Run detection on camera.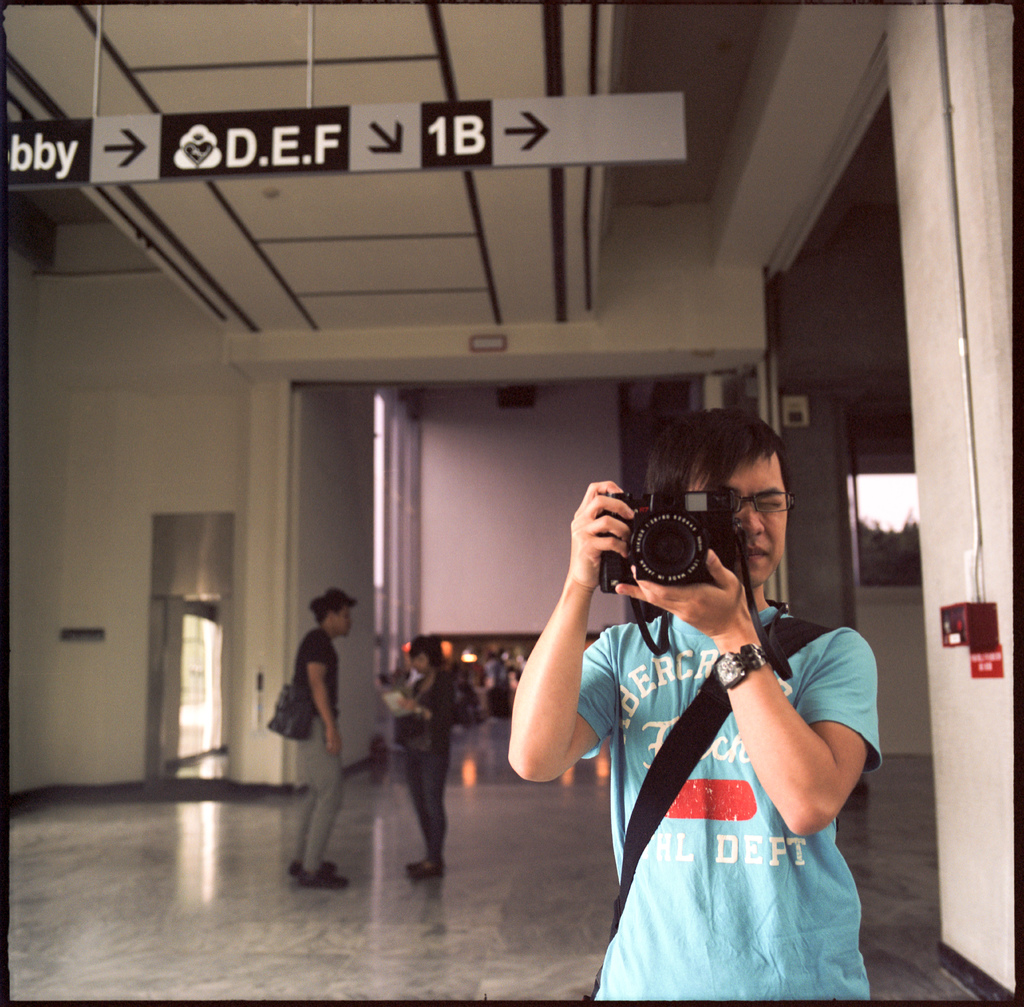
Result: bbox=[620, 497, 753, 625].
